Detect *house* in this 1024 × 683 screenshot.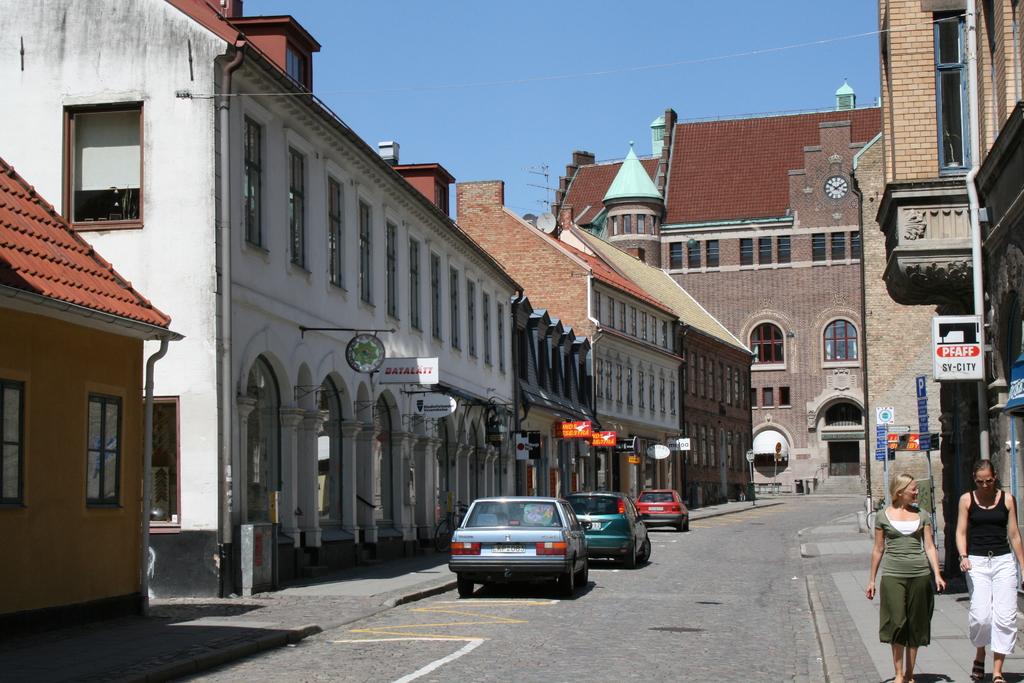
Detection: pyautogui.locateOnScreen(372, 133, 456, 210).
